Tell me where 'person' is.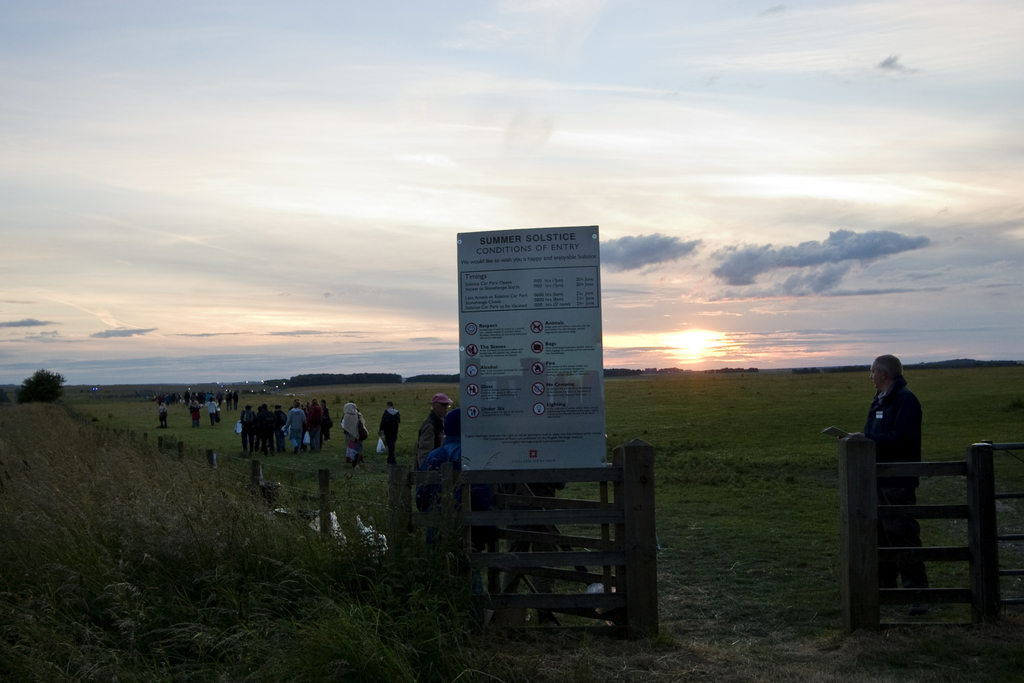
'person' is at crop(839, 351, 927, 600).
